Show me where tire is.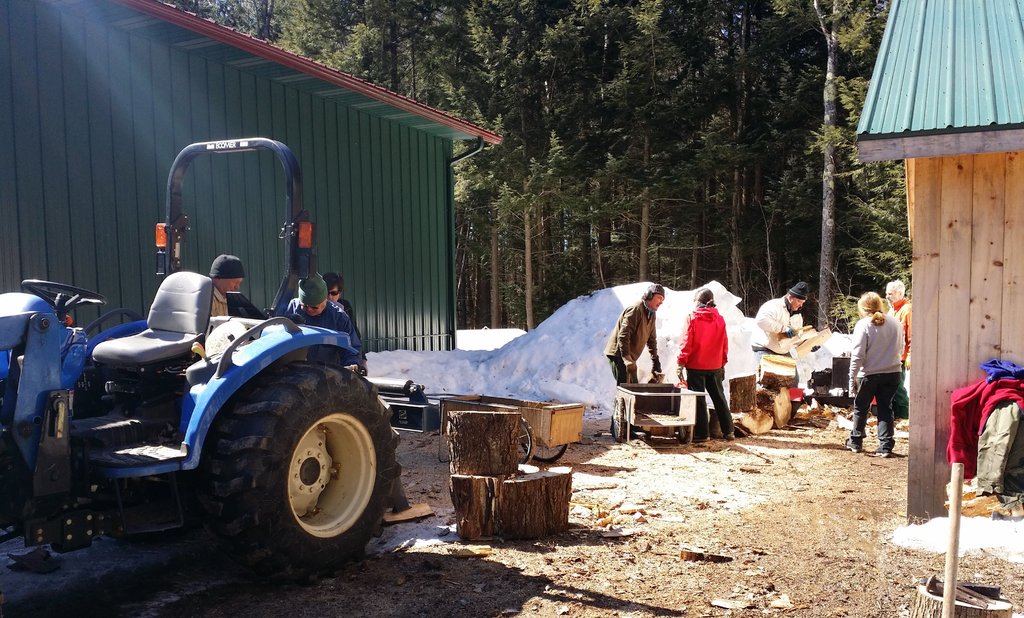
tire is at [left=516, top=421, right=534, bottom=460].
